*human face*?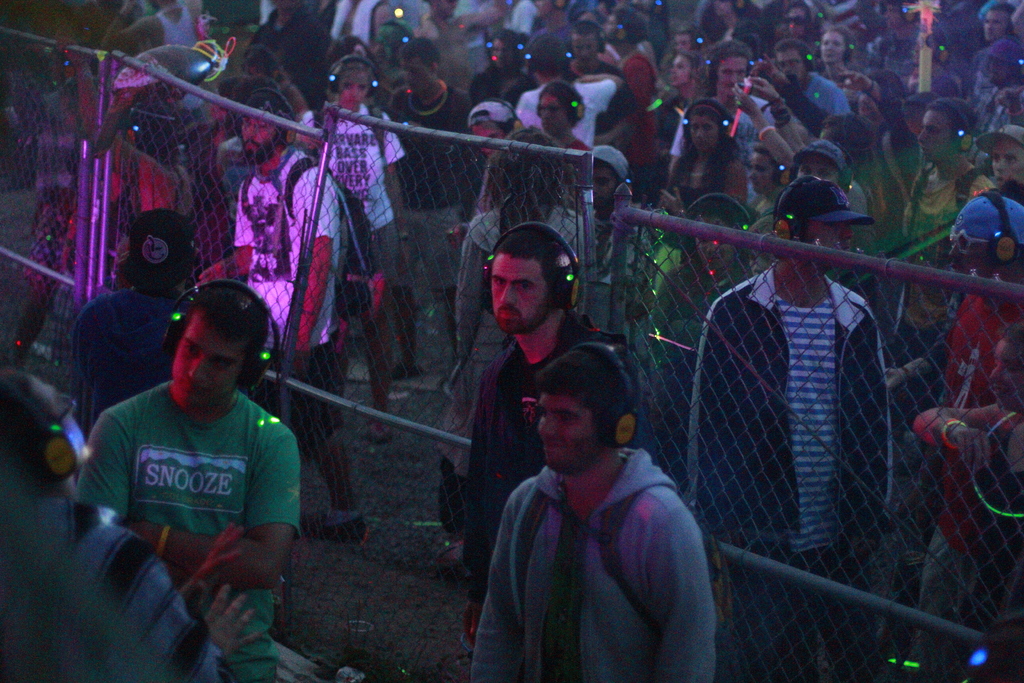
BBox(241, 117, 287, 165)
